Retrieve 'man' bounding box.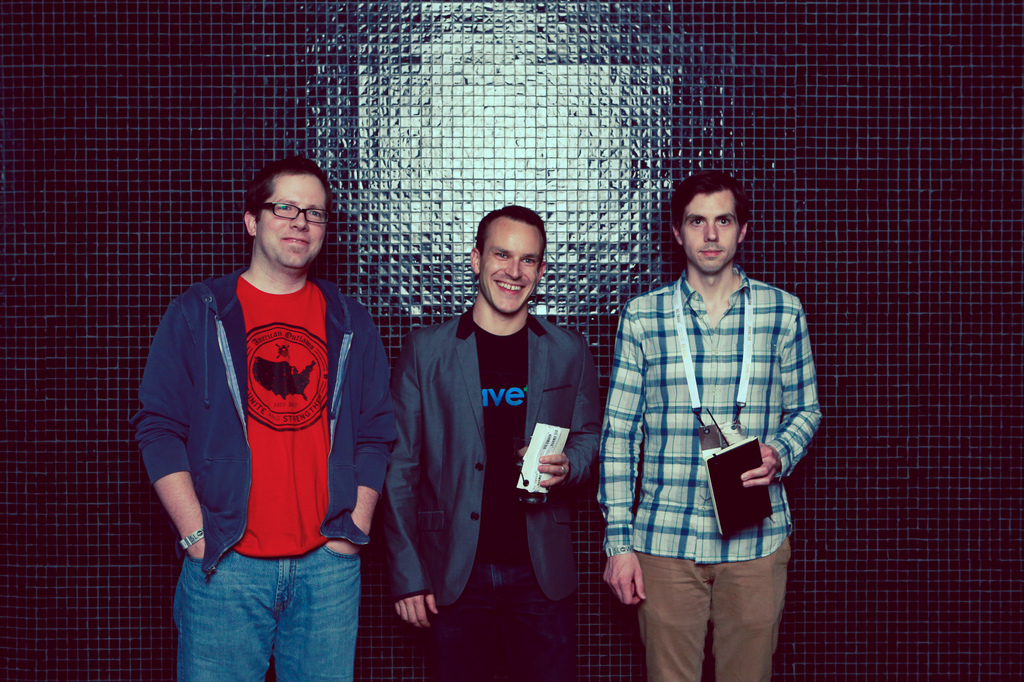
Bounding box: bbox=(132, 154, 398, 681).
